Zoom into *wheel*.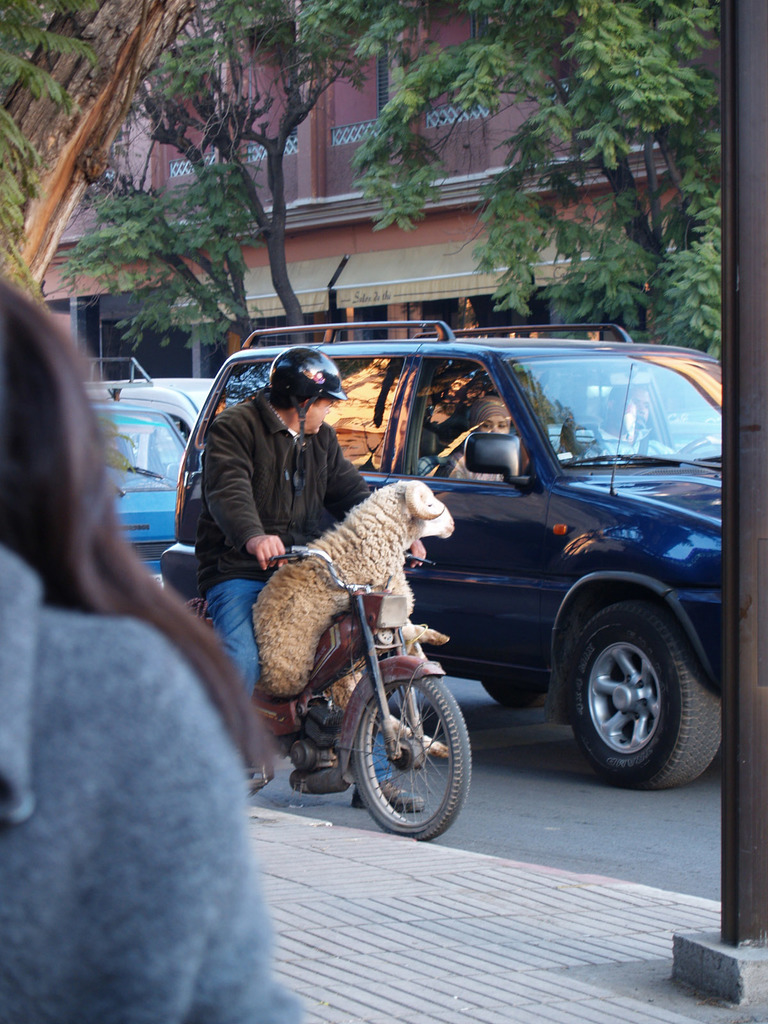
Zoom target: region(345, 665, 472, 842).
